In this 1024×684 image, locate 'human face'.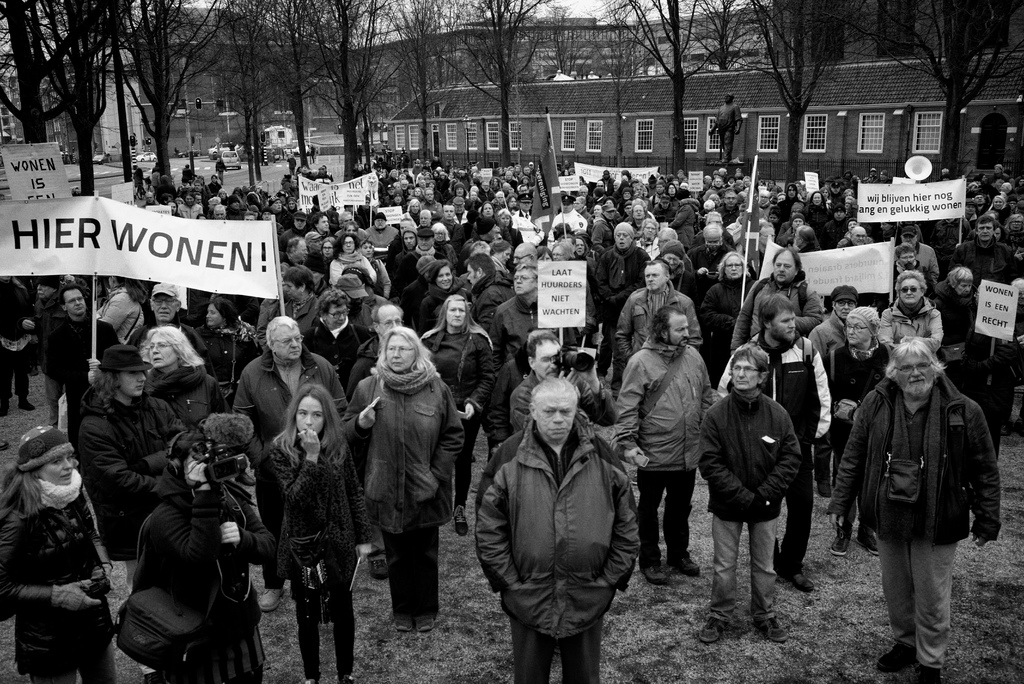
Bounding box: locate(404, 172, 408, 173).
